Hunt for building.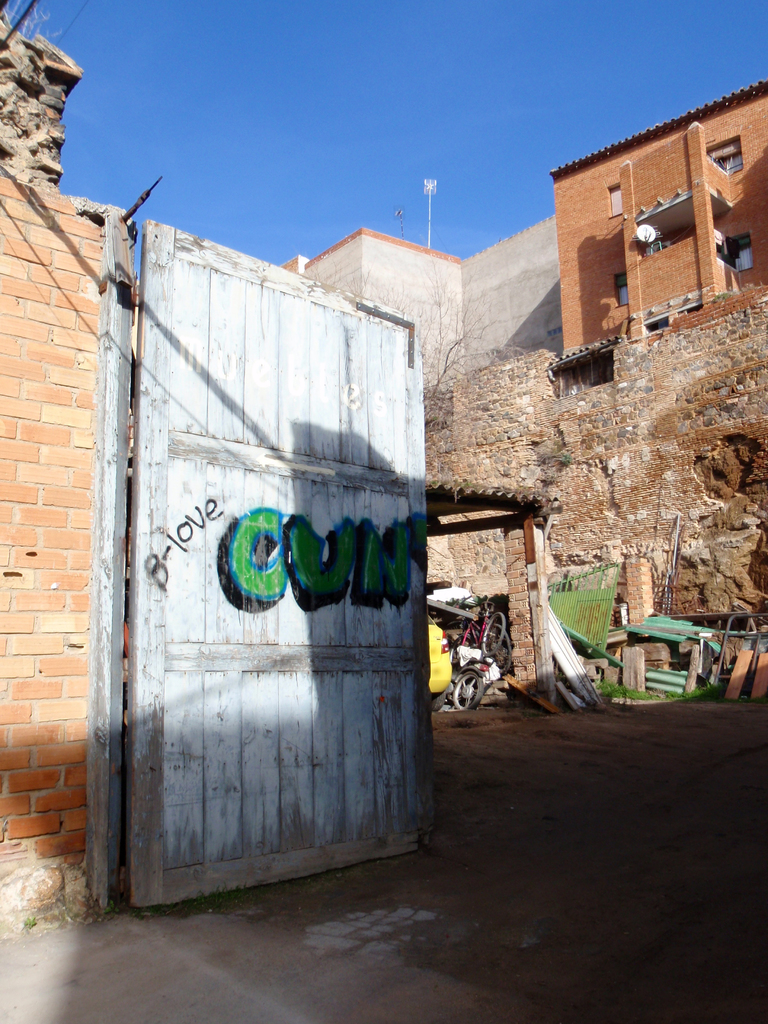
Hunted down at left=550, top=80, right=767, bottom=346.
